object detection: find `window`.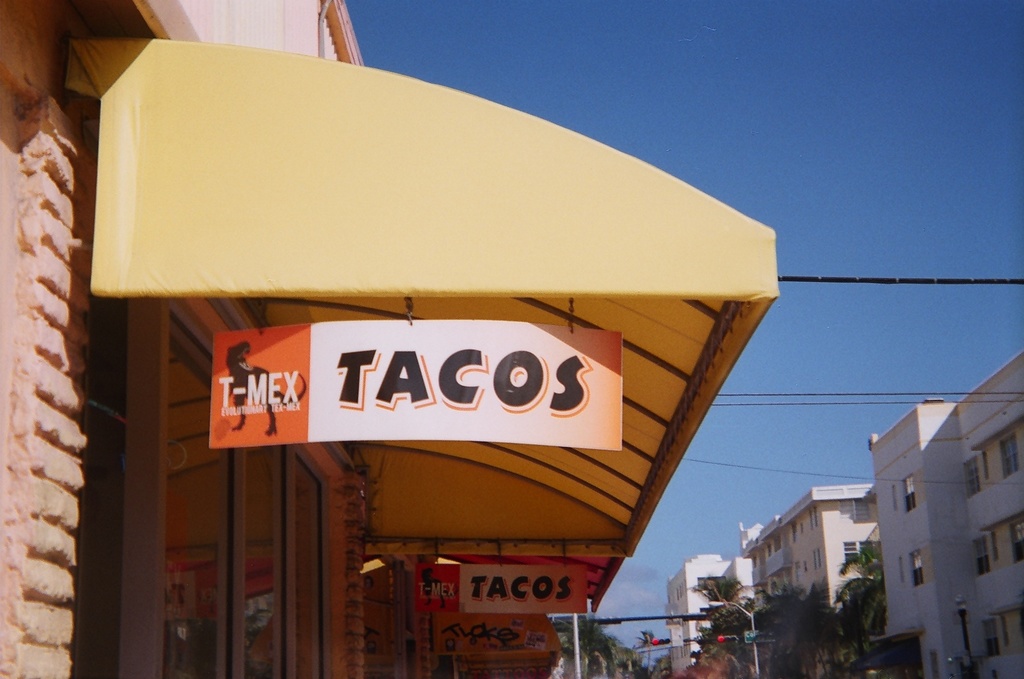
region(909, 550, 927, 588).
